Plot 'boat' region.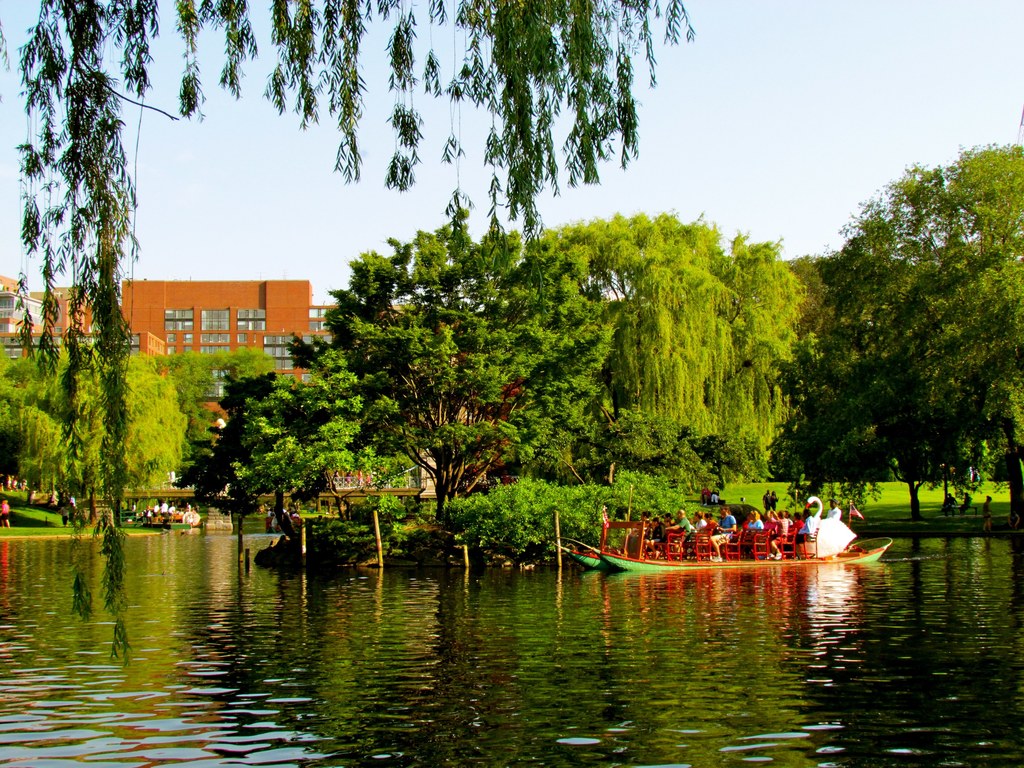
Plotted at (x1=549, y1=499, x2=832, y2=576).
